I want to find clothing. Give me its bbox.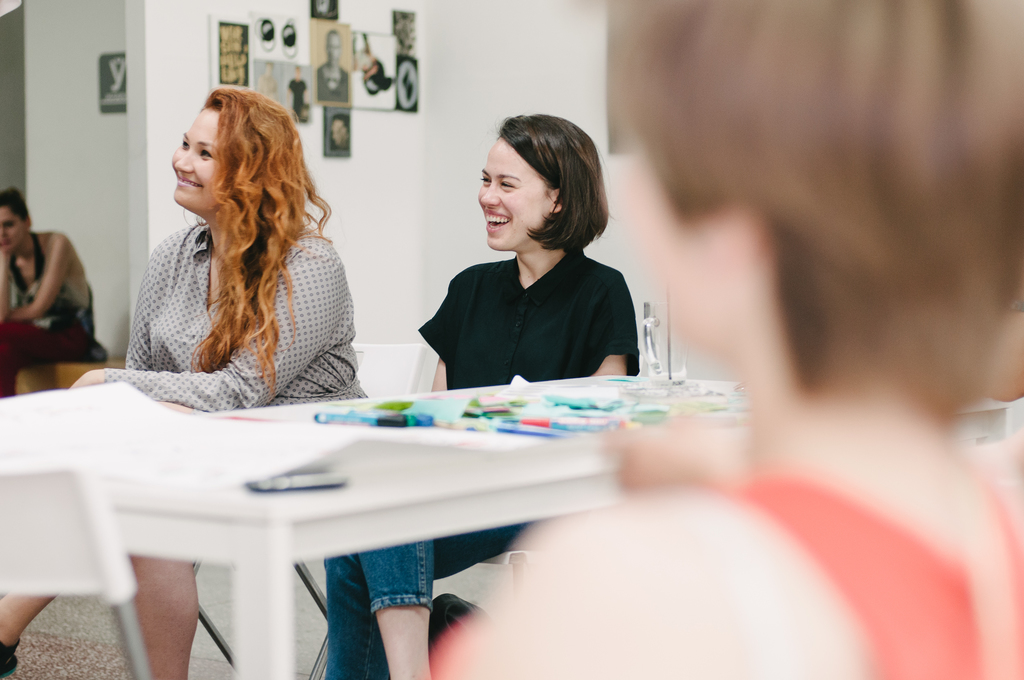
<region>416, 244, 636, 390</region>.
